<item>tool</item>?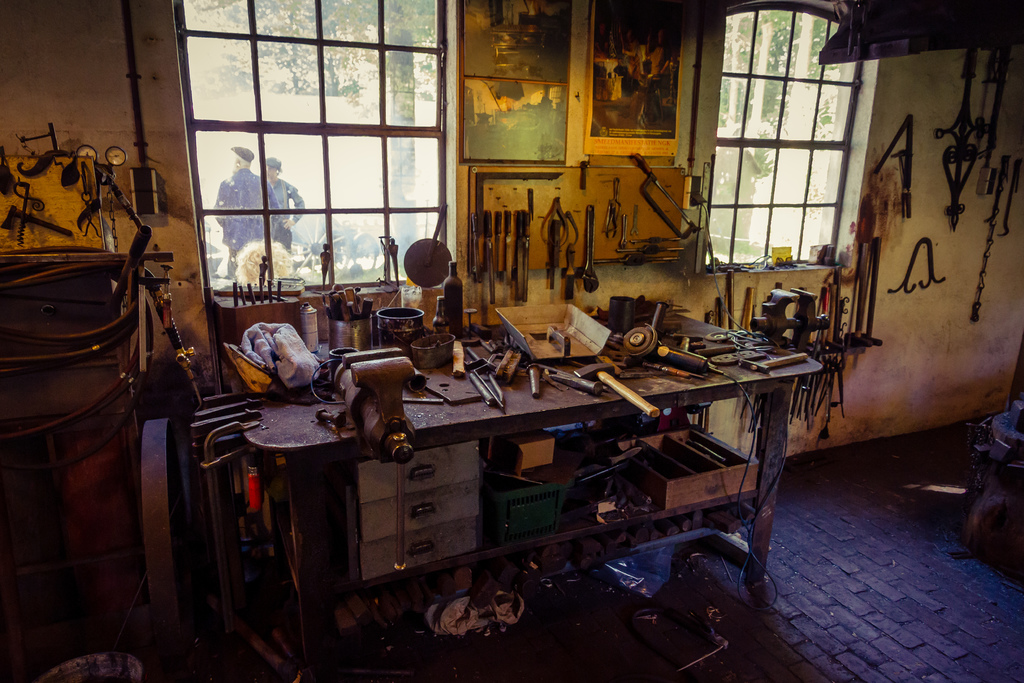
(x1=573, y1=353, x2=661, y2=414)
